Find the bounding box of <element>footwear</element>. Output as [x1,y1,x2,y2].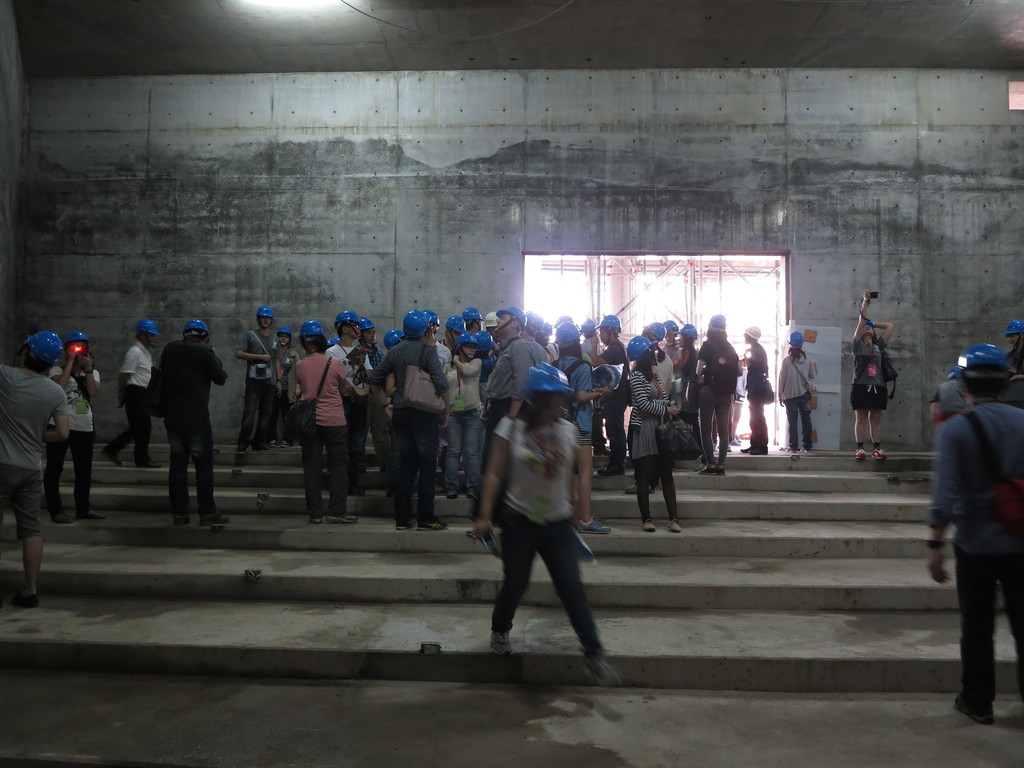
[54,511,85,527].
